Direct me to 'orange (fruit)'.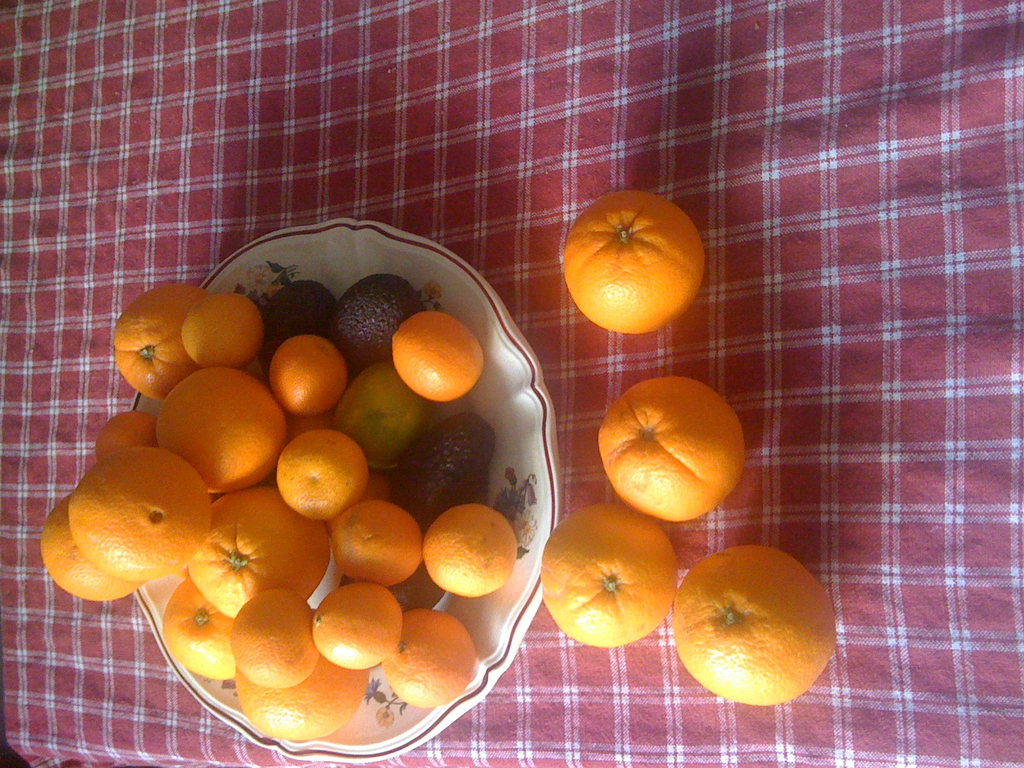
Direction: 544 504 684 647.
